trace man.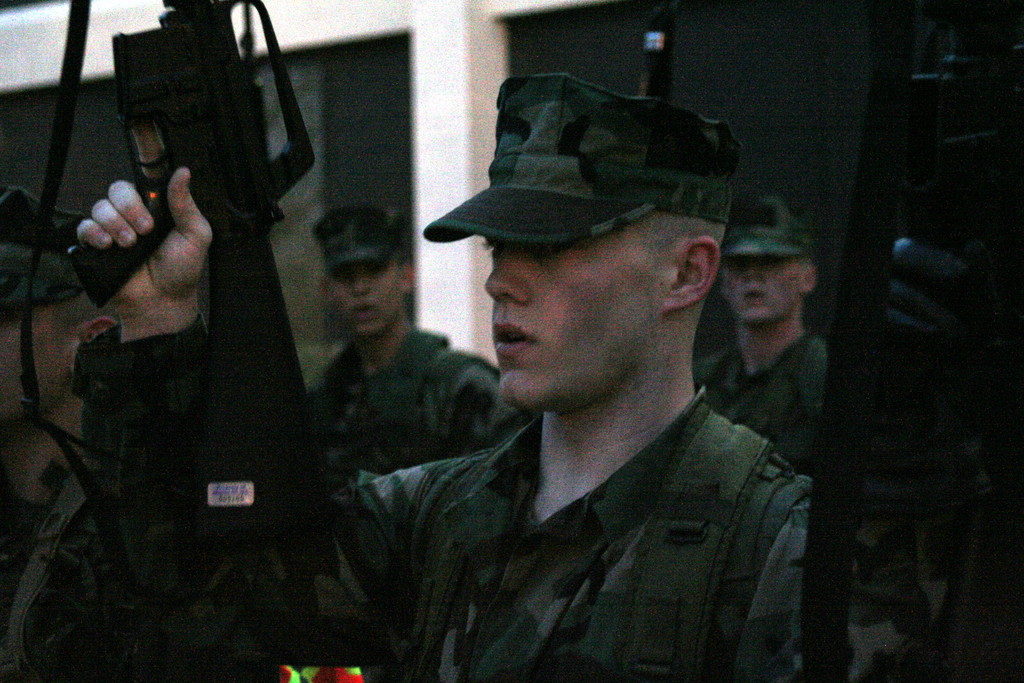
Traced to x1=68 y1=67 x2=930 y2=682.
